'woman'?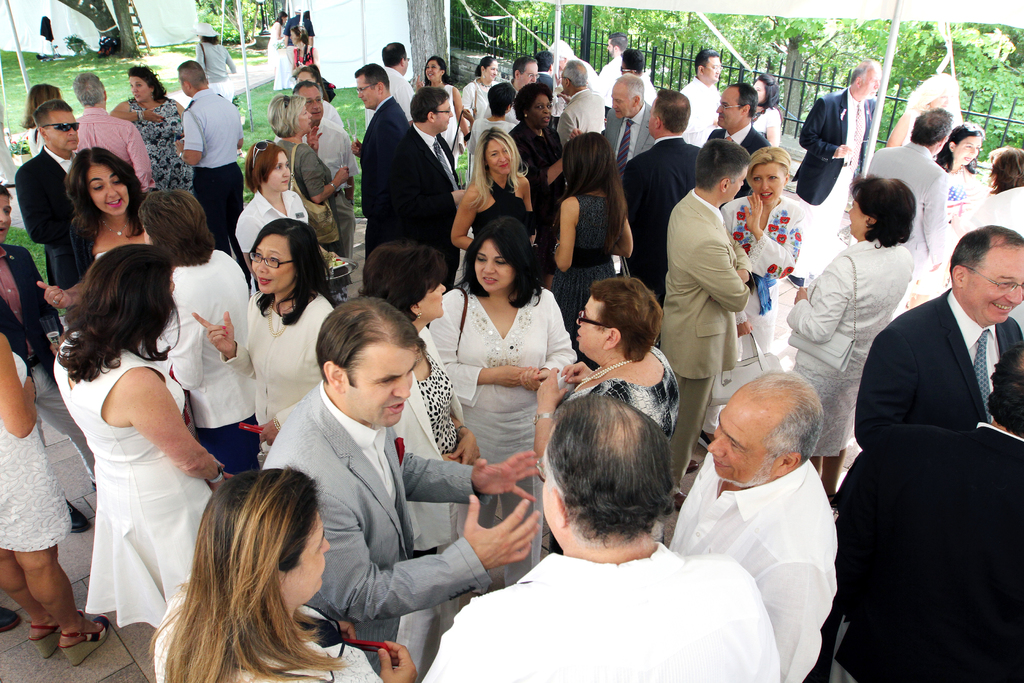
x1=108, y1=65, x2=194, y2=197
